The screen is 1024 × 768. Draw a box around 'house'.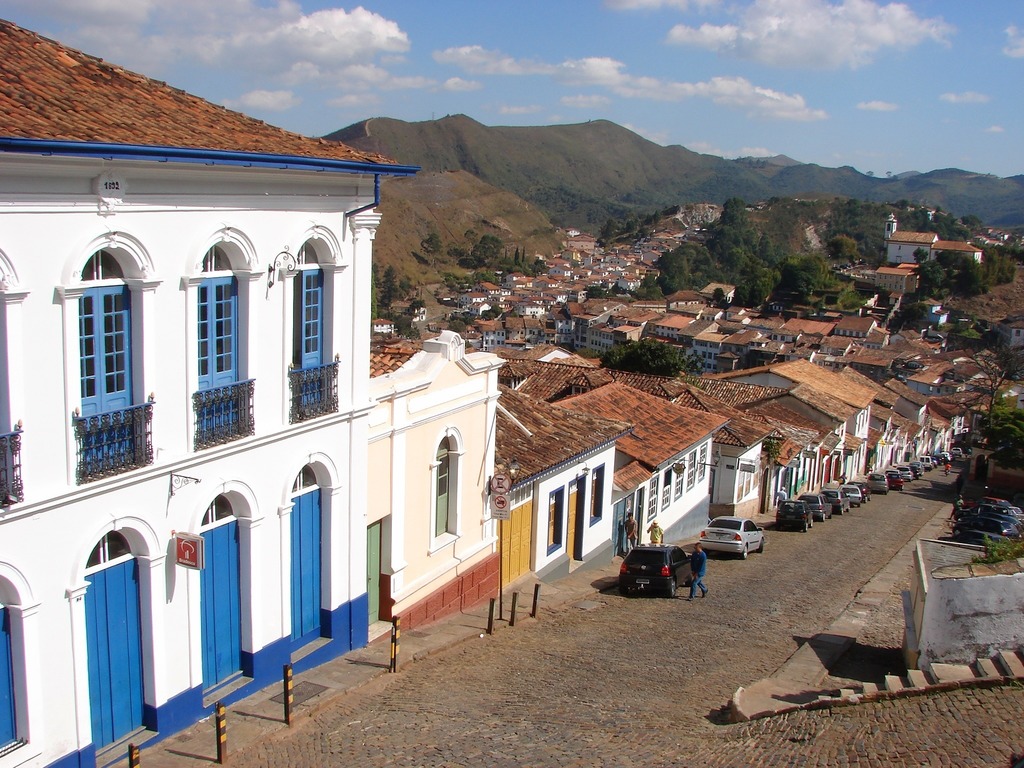
x1=0, y1=16, x2=422, y2=767.
